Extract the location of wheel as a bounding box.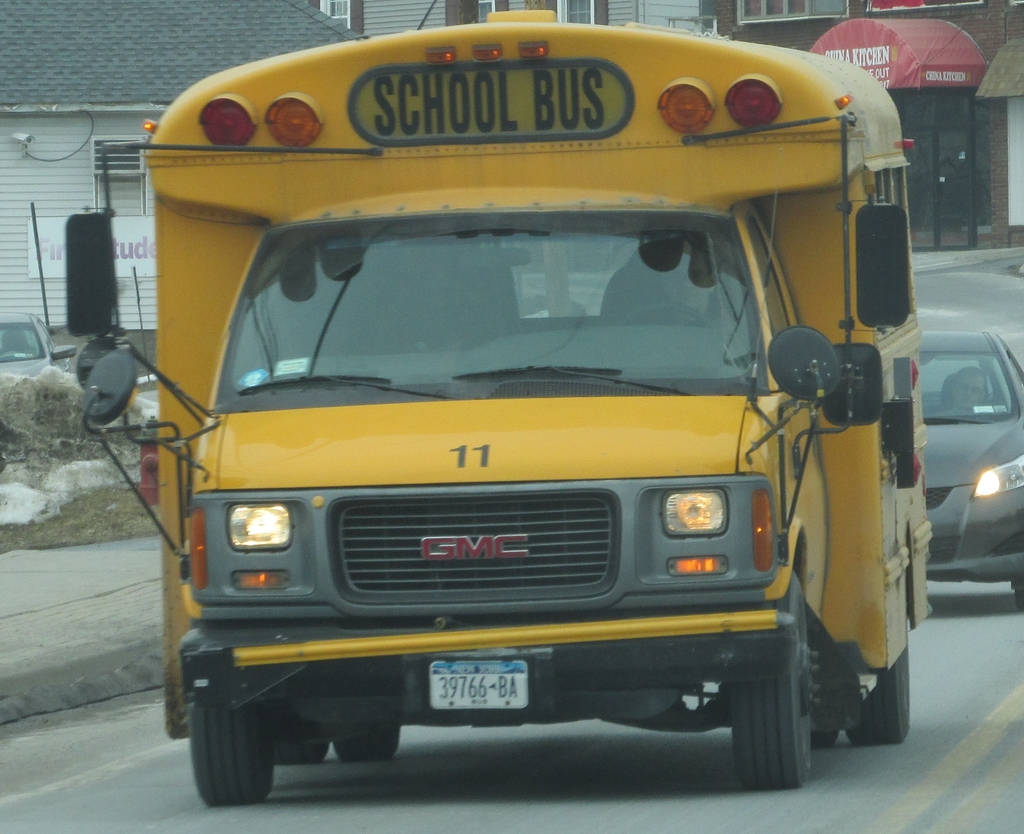
region(1016, 580, 1022, 607).
